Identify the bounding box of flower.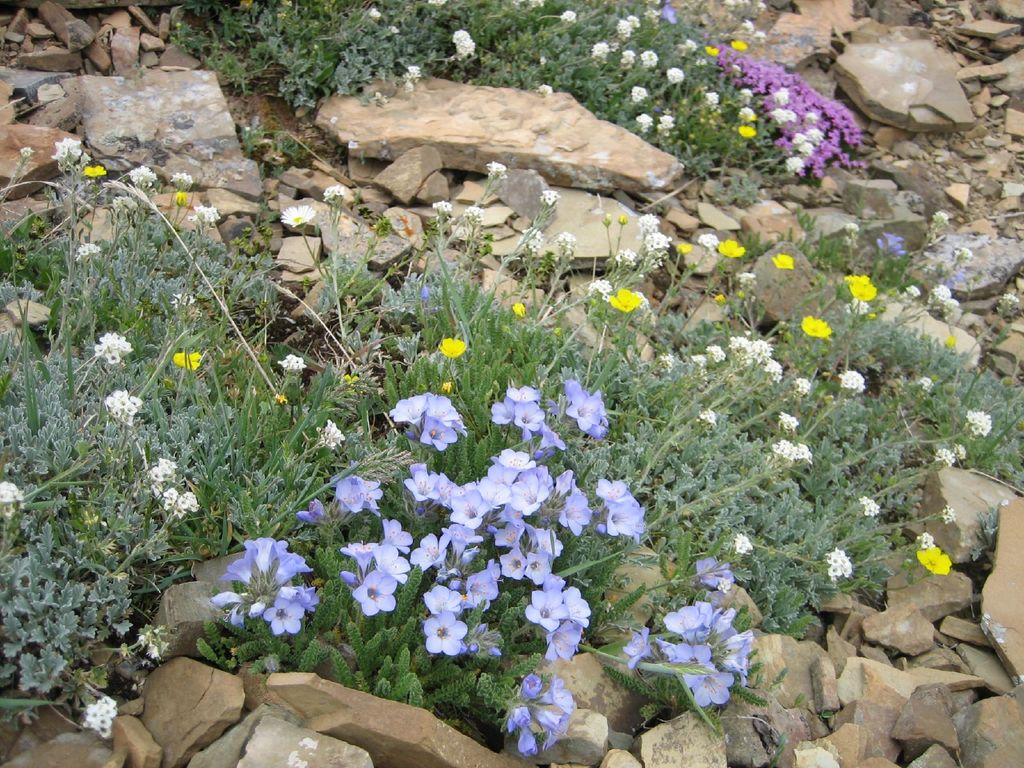
608/286/641/310.
